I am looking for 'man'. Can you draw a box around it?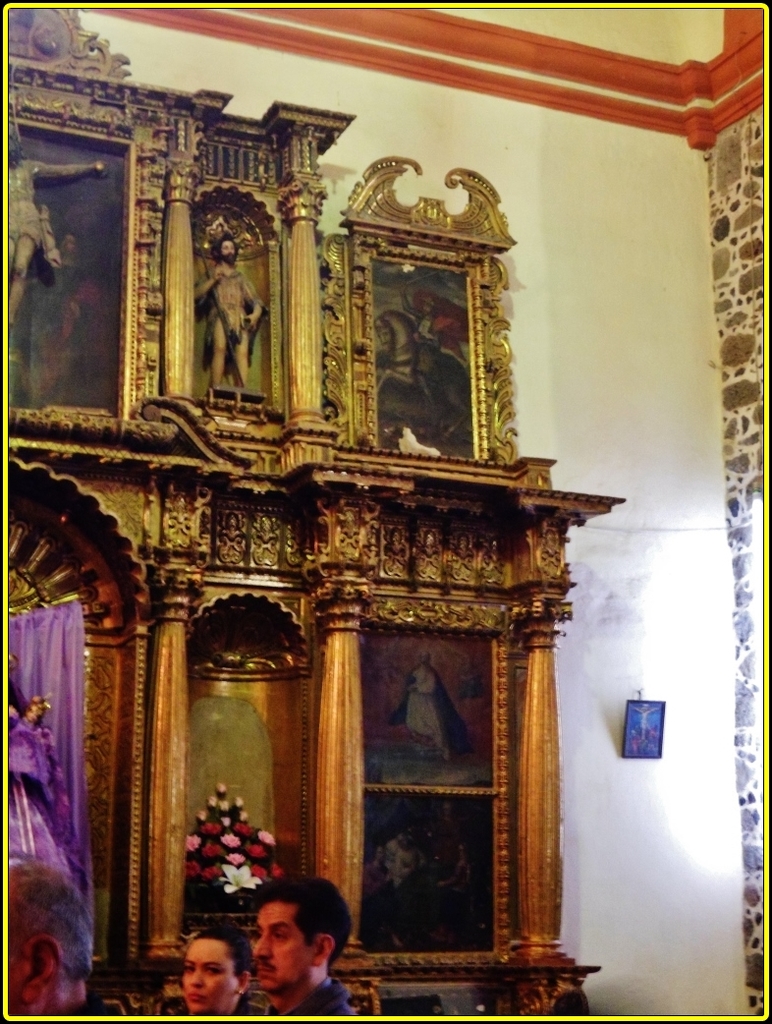
Sure, the bounding box is <bbox>7, 124, 107, 326</bbox>.
